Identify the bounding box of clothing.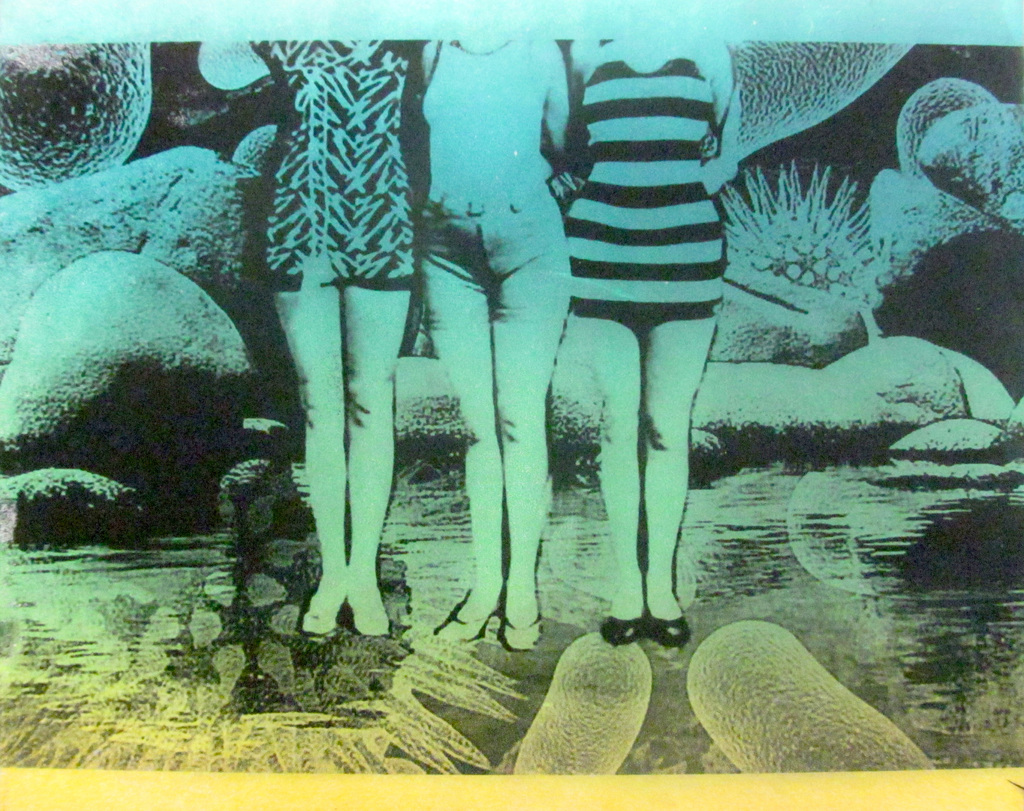
box(424, 29, 575, 280).
